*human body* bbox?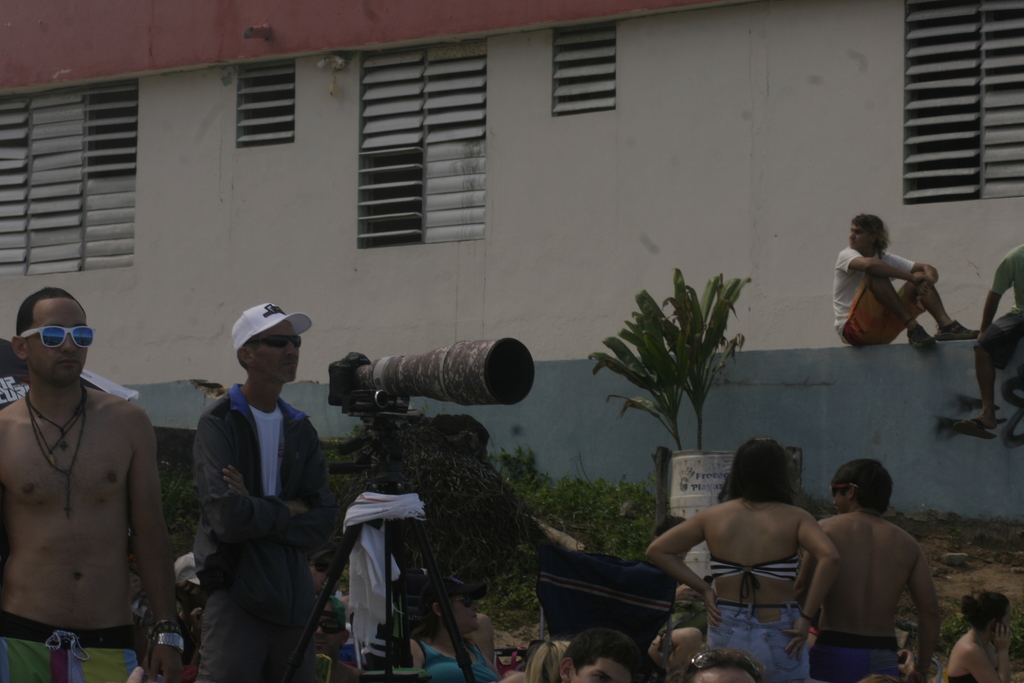
box(676, 636, 762, 682)
